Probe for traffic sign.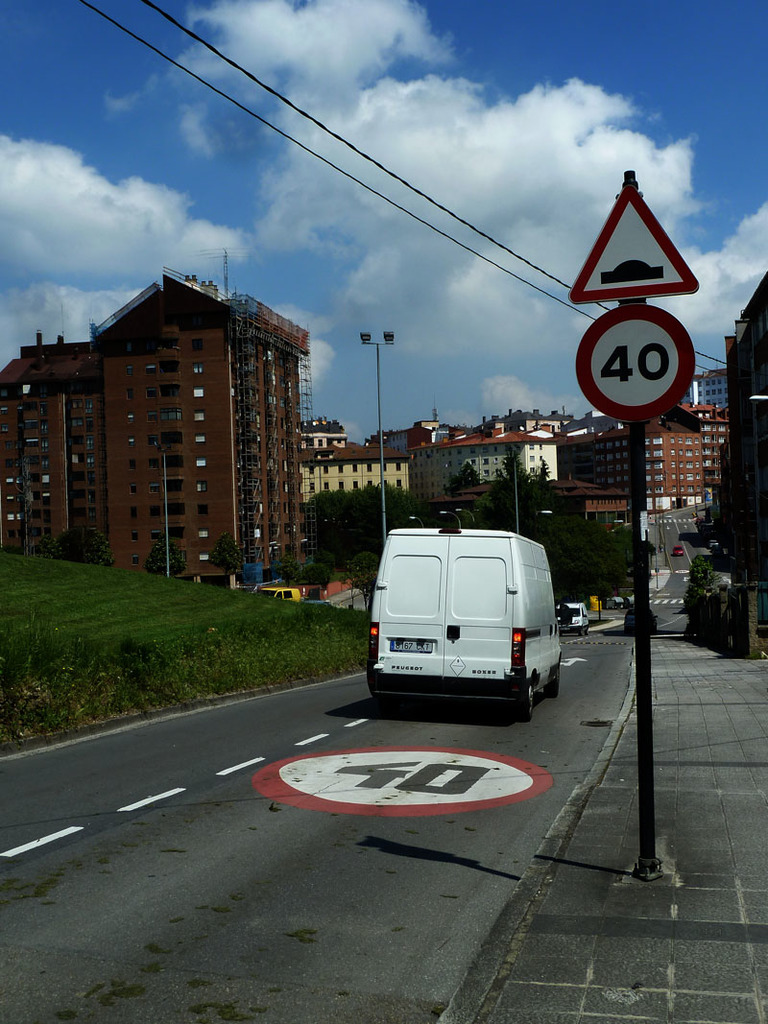
Probe result: detection(566, 176, 703, 301).
